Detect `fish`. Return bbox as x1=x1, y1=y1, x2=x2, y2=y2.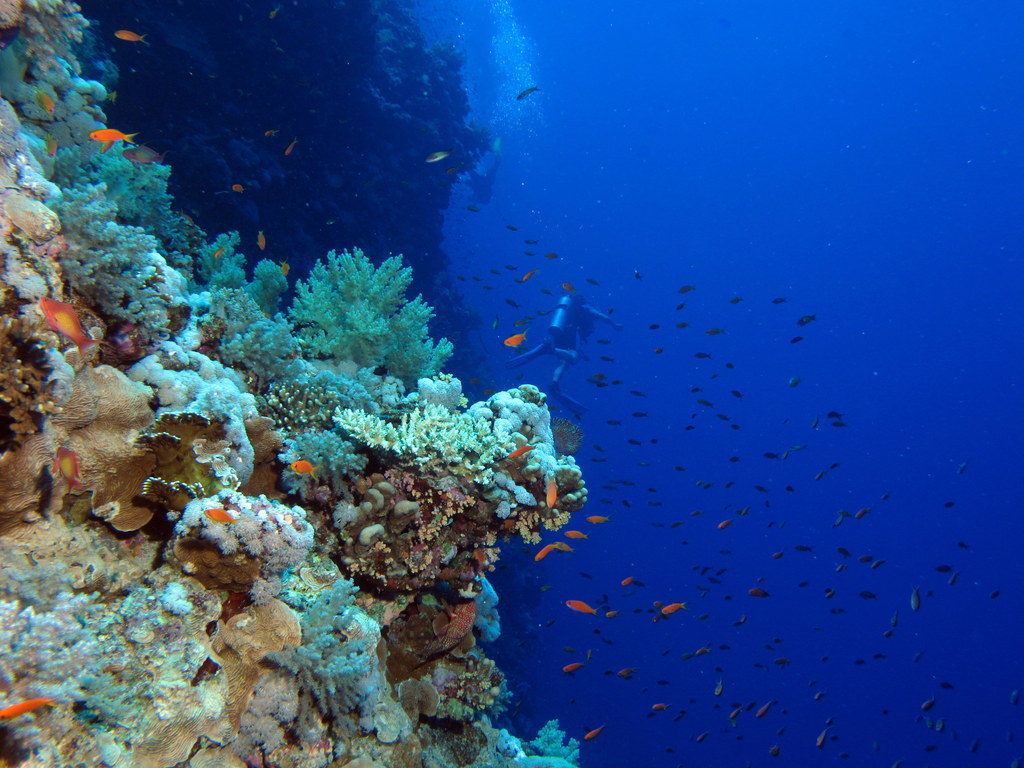
x1=537, y1=287, x2=553, y2=296.
